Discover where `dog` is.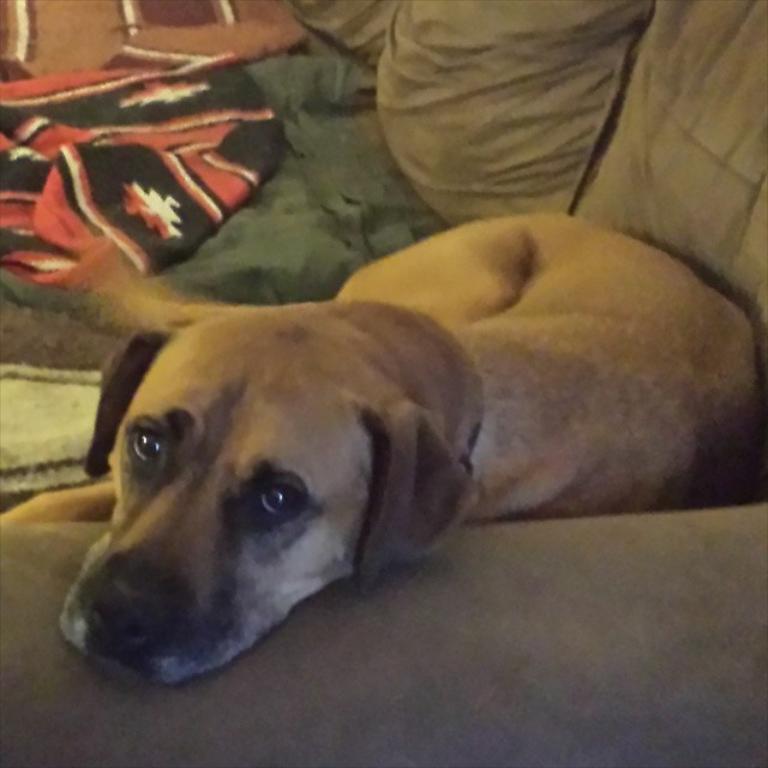
Discovered at box=[0, 214, 766, 691].
